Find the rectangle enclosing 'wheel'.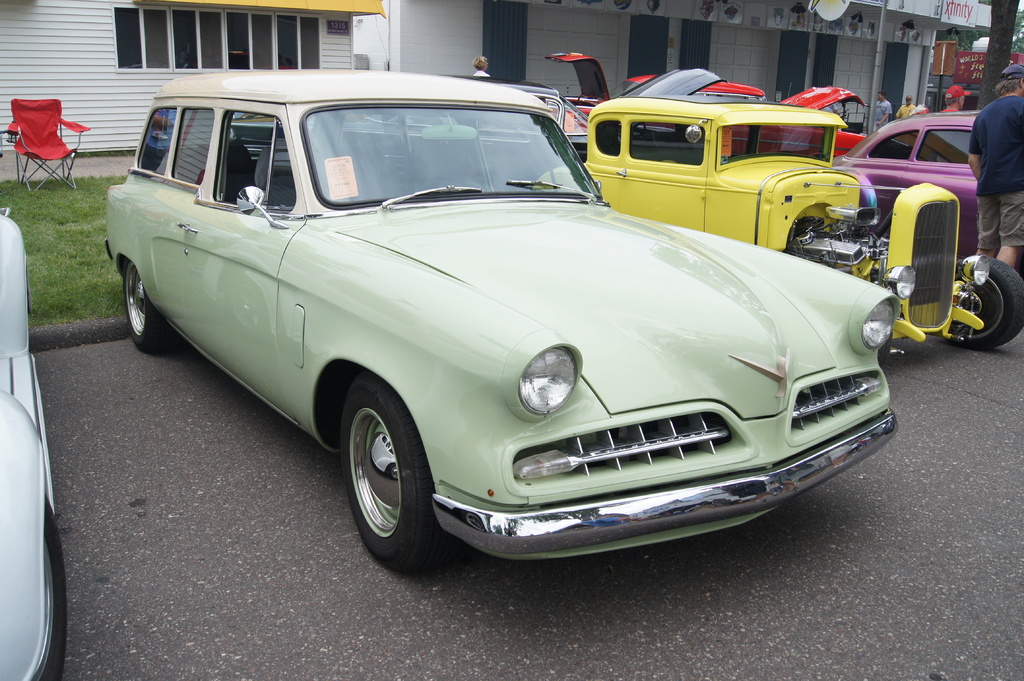
crop(124, 258, 170, 355).
